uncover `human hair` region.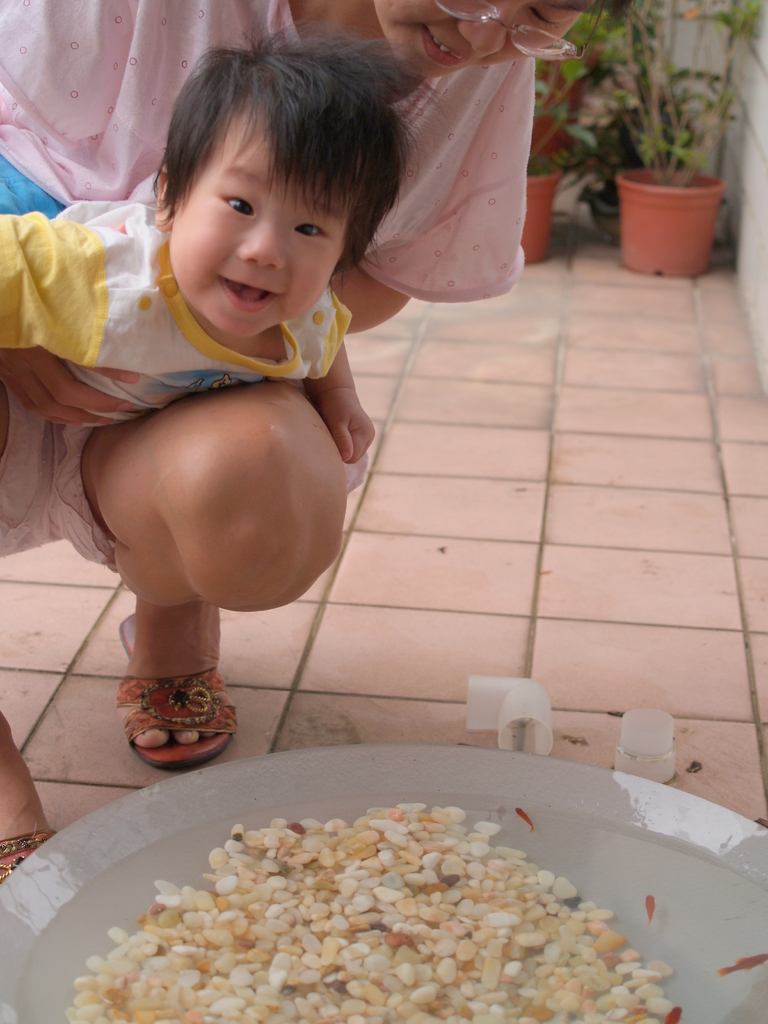
Uncovered: (left=532, top=0, right=618, bottom=10).
